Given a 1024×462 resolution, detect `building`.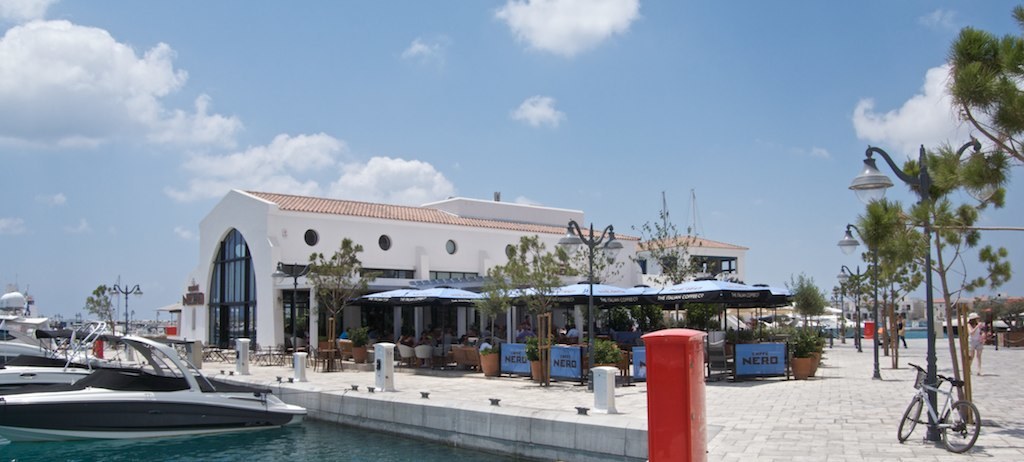
BBox(179, 184, 797, 356).
